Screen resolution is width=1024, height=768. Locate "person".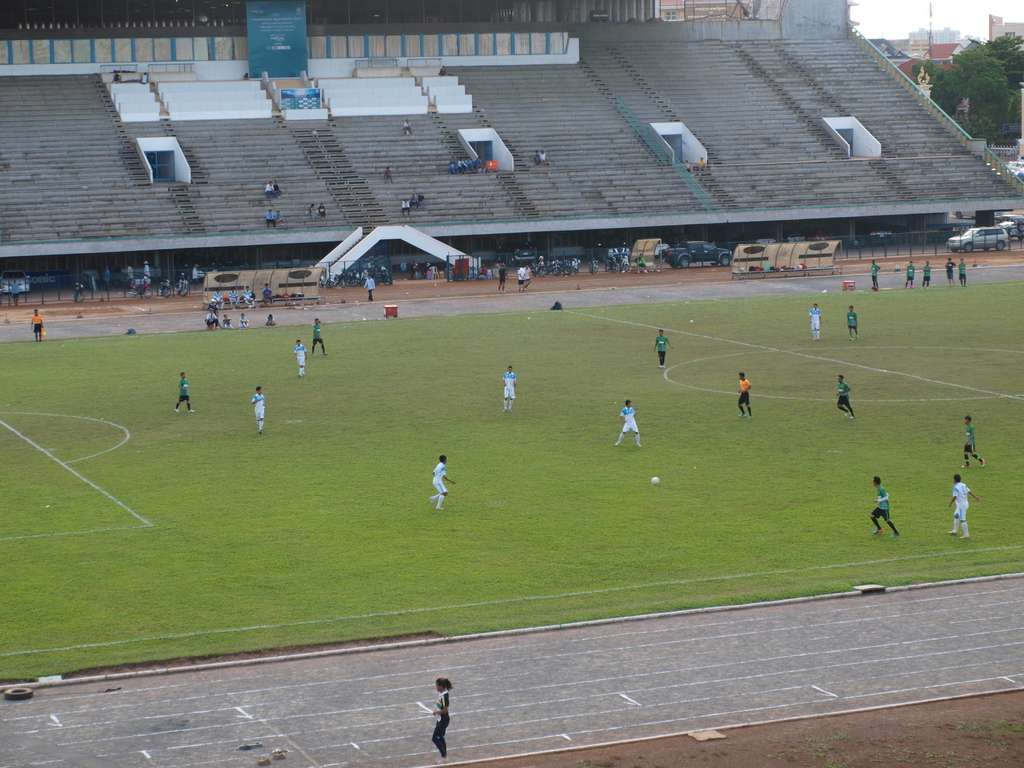
428:675:453:764.
